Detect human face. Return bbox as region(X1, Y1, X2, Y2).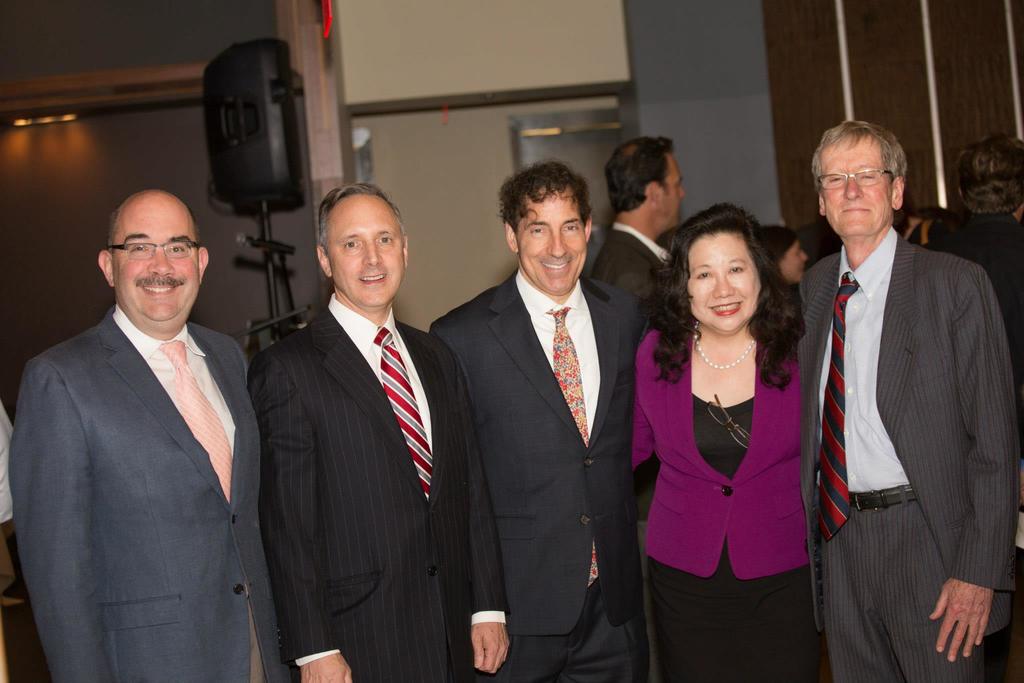
region(685, 232, 761, 325).
